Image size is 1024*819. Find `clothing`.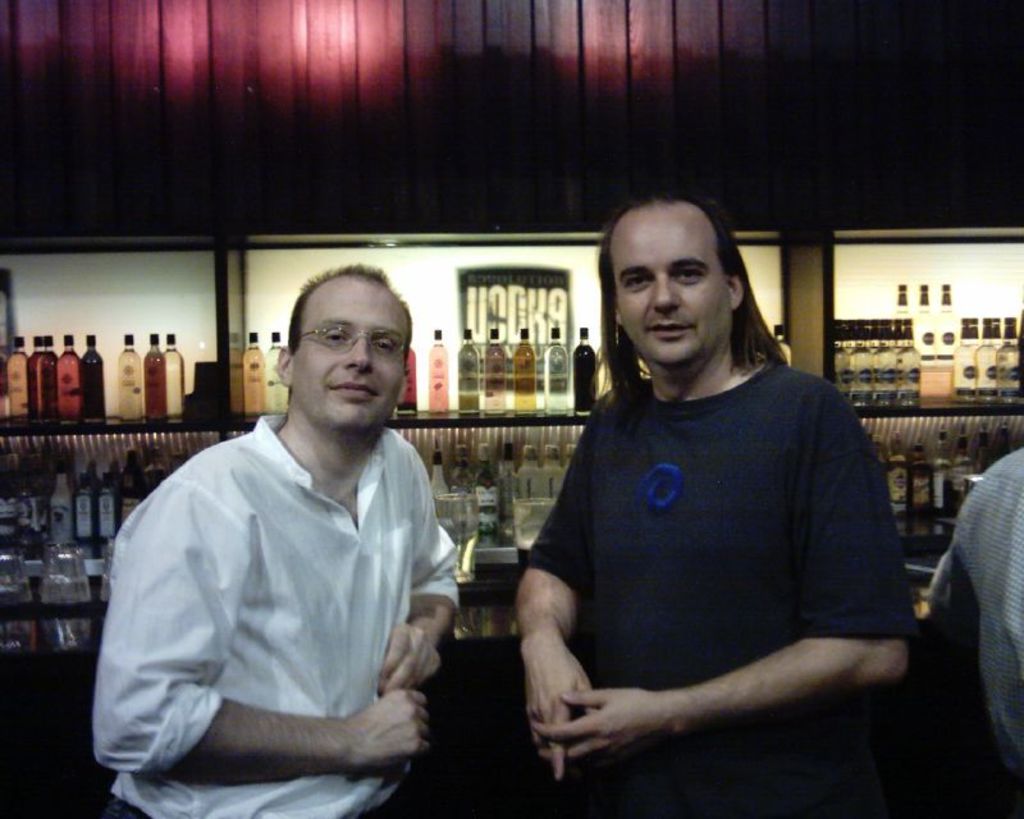
rect(84, 399, 472, 818).
